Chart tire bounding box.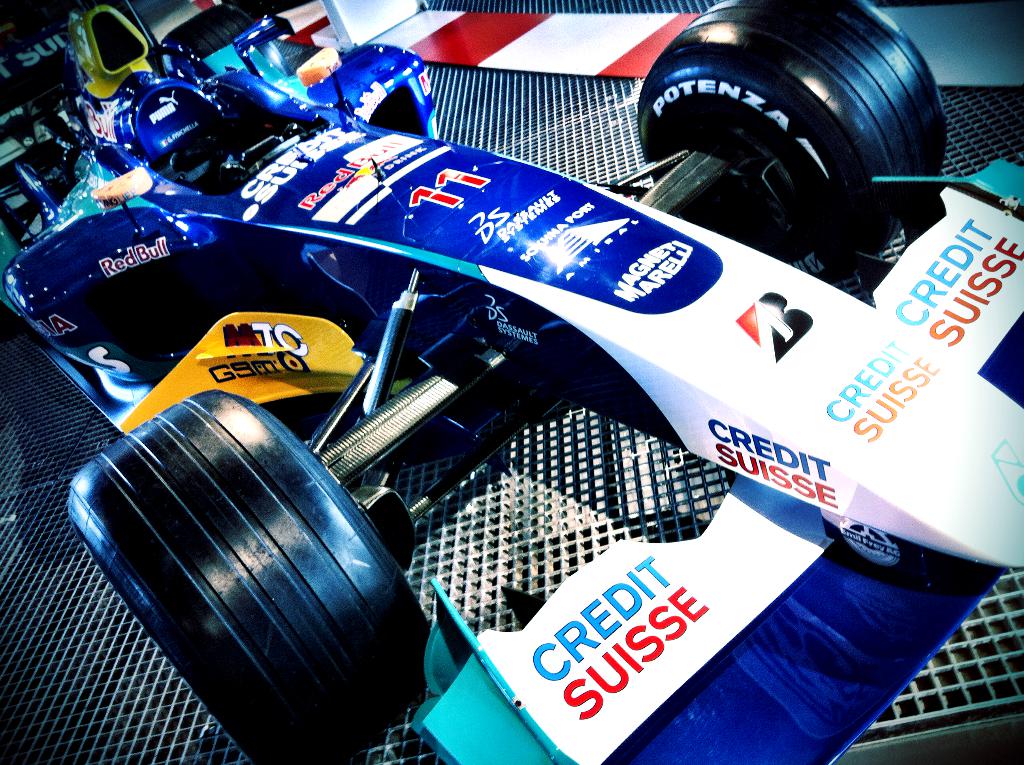
Charted: left=68, top=387, right=431, bottom=764.
